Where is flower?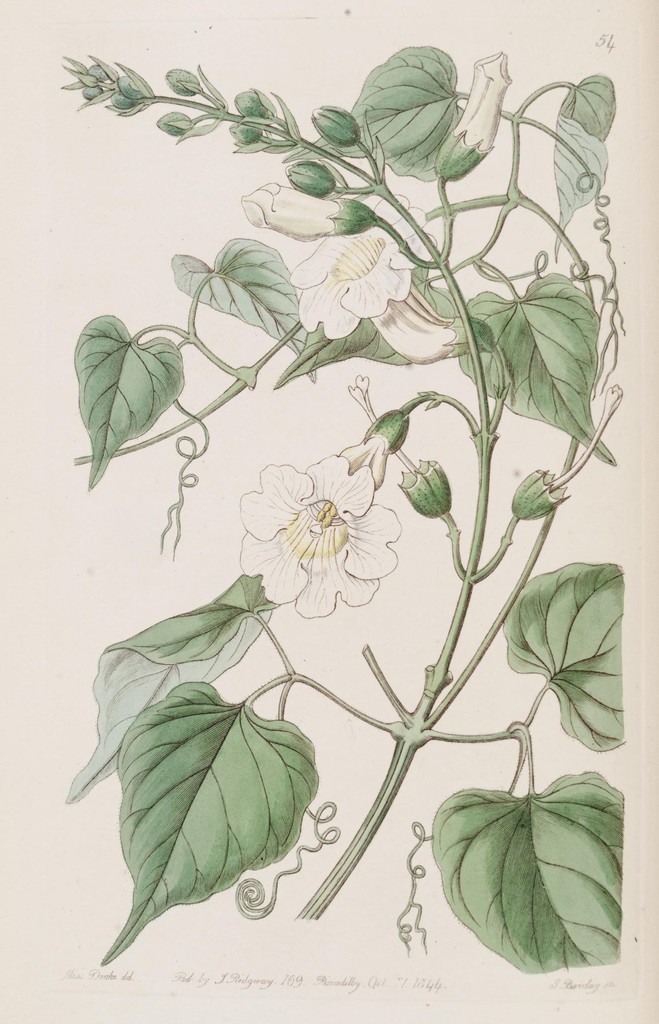
Rect(290, 193, 444, 340).
